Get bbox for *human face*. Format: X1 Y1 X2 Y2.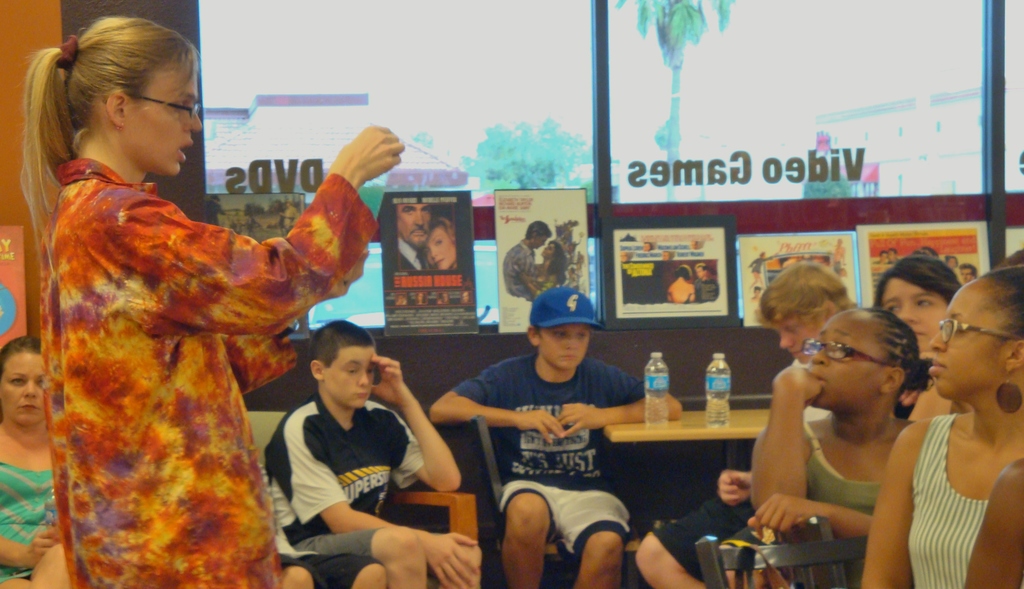
813 310 890 415.
